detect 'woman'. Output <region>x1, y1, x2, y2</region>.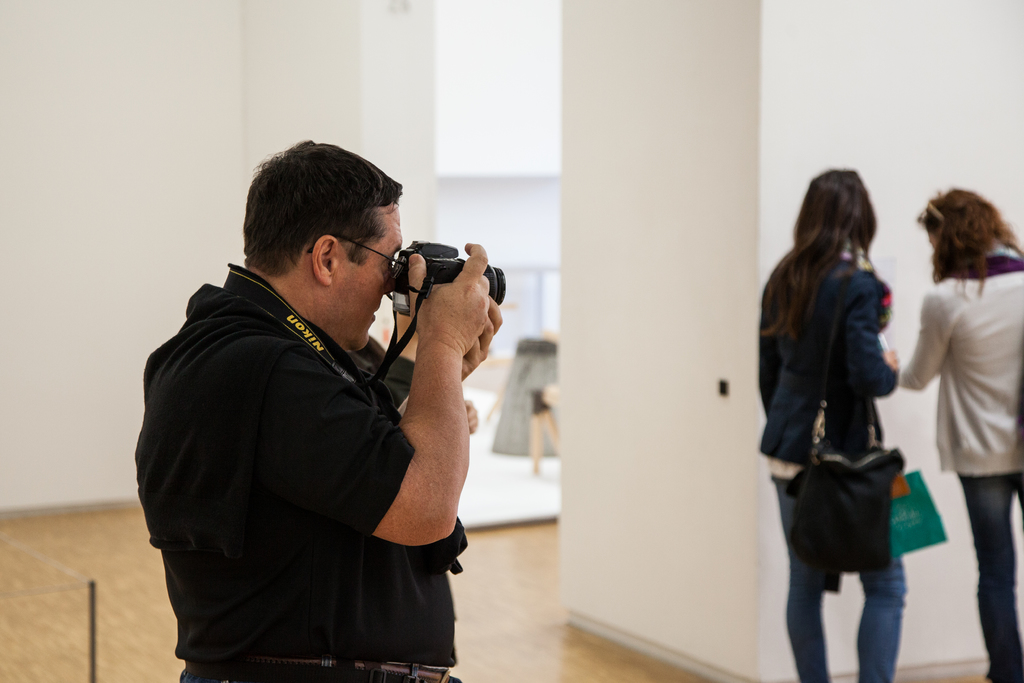
<region>767, 160, 938, 679</region>.
